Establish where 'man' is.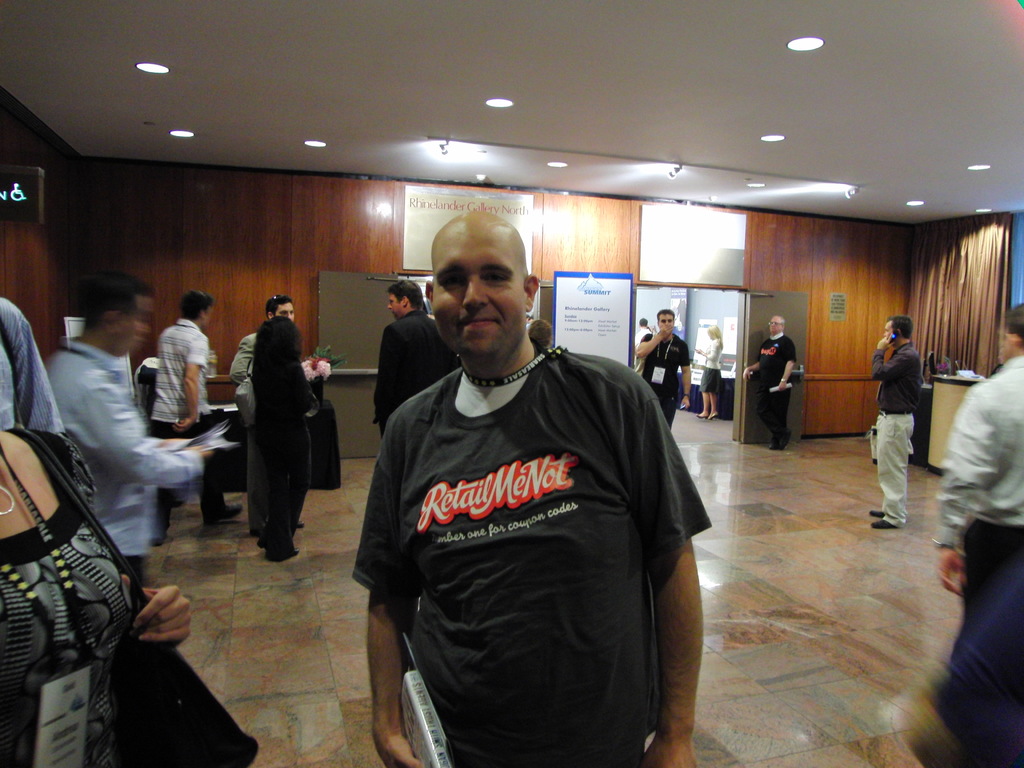
Established at <region>376, 279, 456, 435</region>.
